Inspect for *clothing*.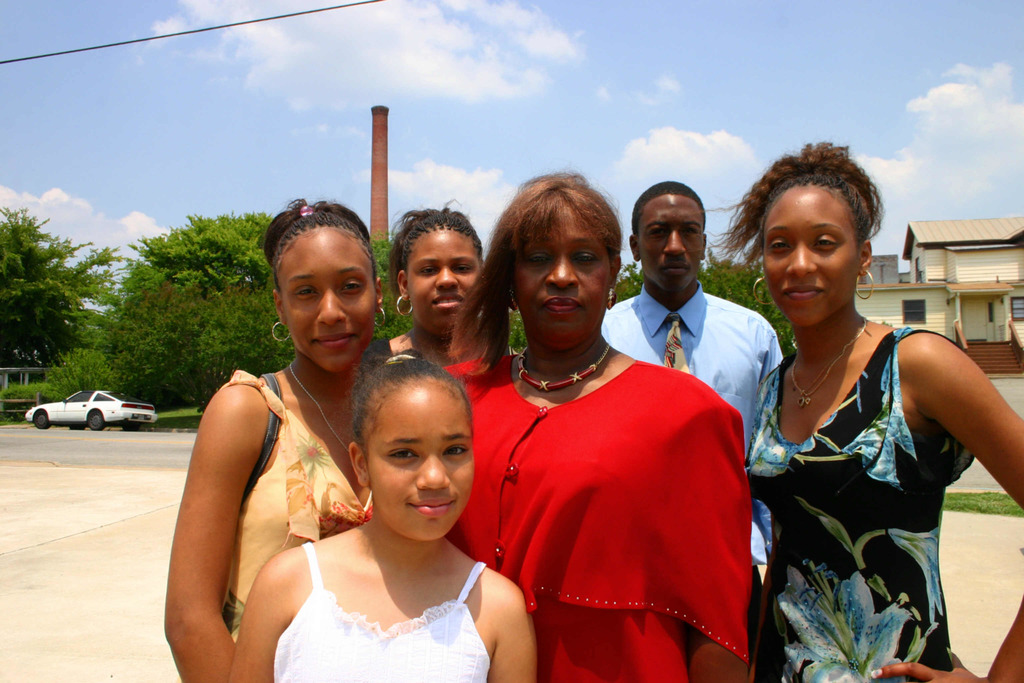
Inspection: [410,355,760,682].
